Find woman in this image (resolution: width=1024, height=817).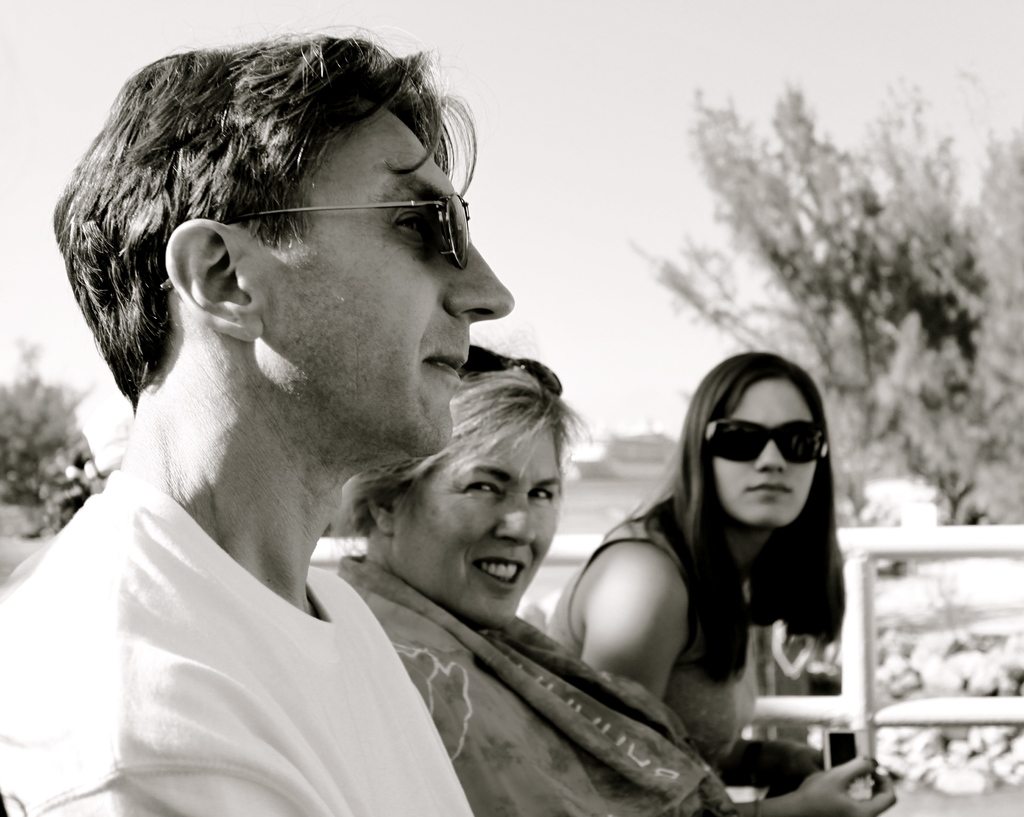
bbox=(325, 324, 744, 816).
